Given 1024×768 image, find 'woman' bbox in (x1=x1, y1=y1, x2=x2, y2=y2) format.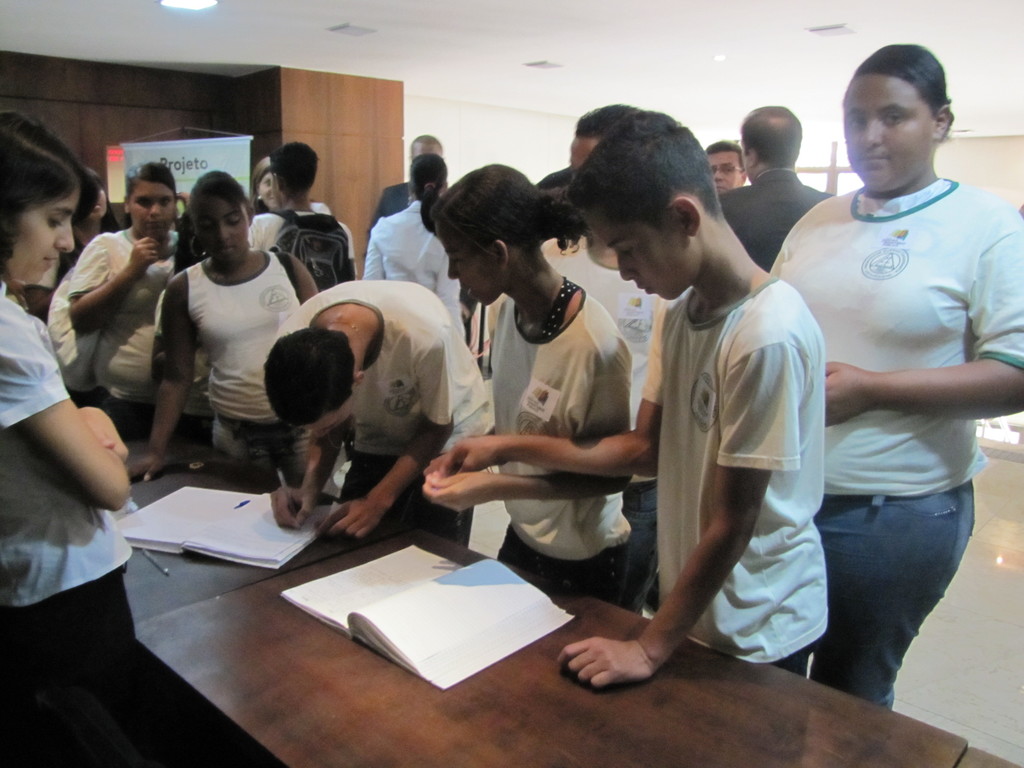
(x1=64, y1=165, x2=221, y2=431).
